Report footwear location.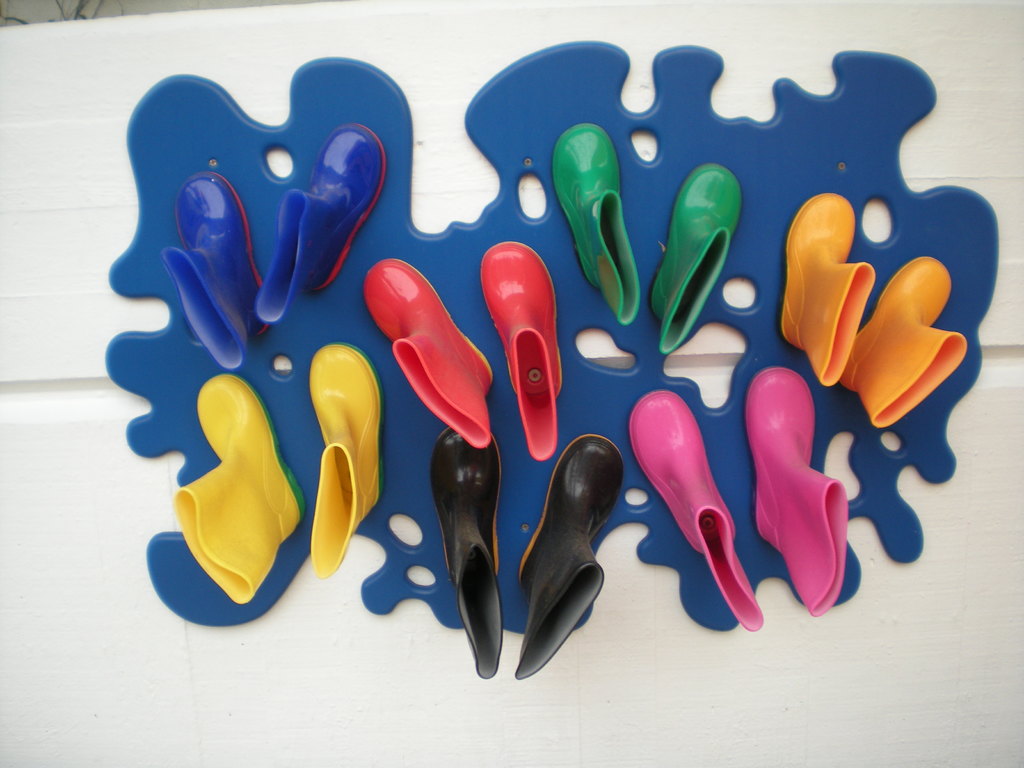
Report: <box>475,237,570,468</box>.
